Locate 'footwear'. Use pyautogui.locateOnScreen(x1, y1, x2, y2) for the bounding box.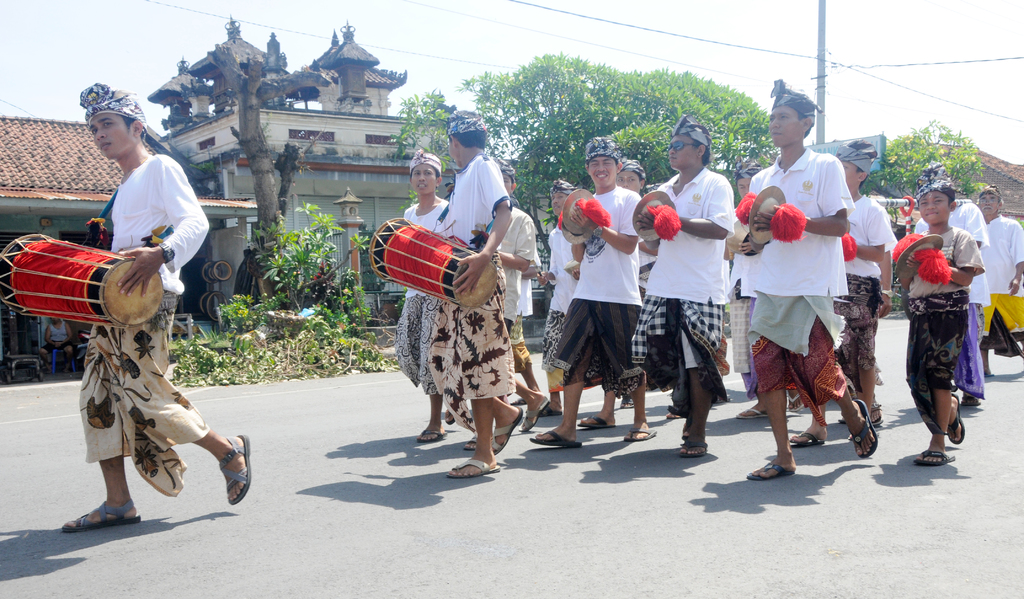
pyautogui.locateOnScreen(869, 400, 887, 428).
